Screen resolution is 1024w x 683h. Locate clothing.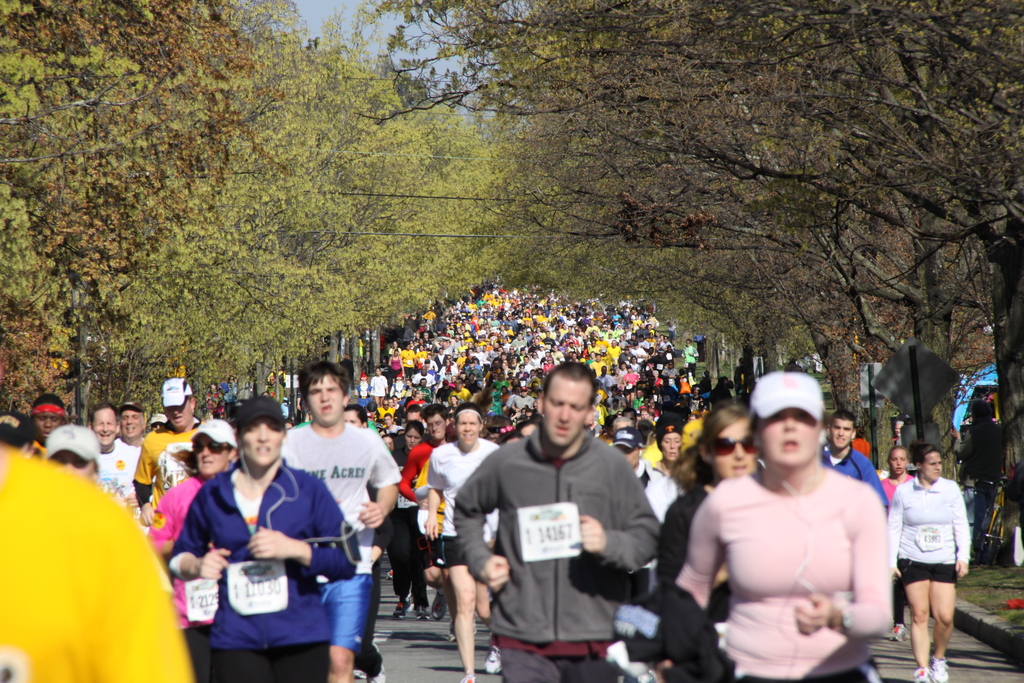
l=822, t=445, r=892, b=503.
